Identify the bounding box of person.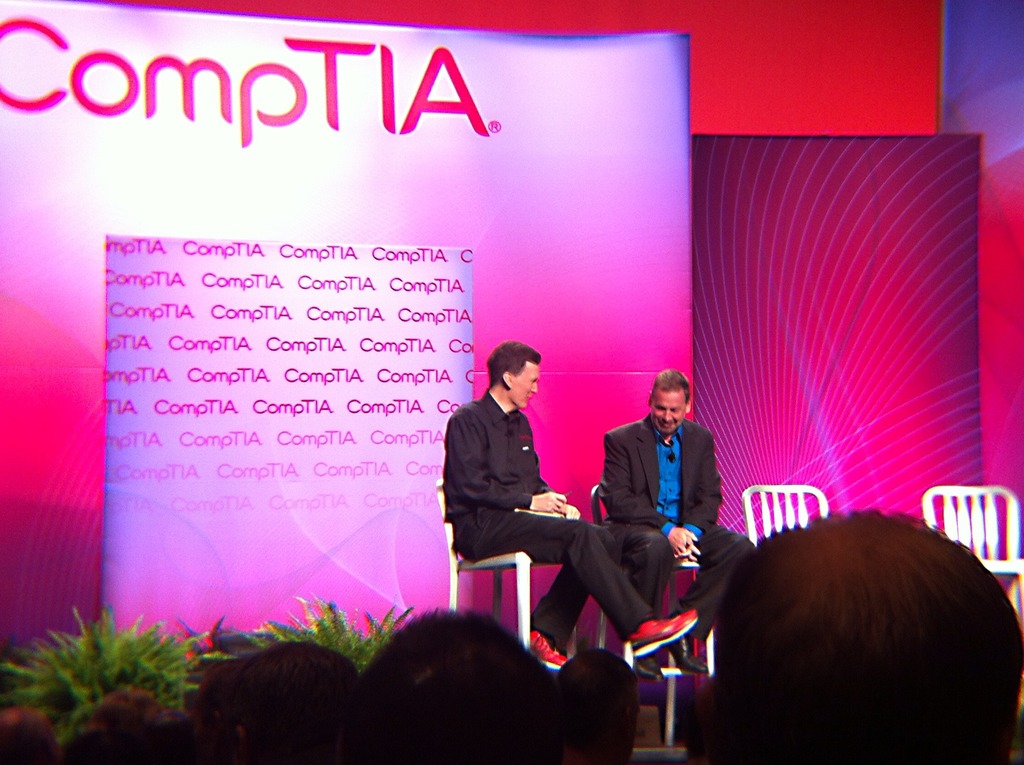
left=440, top=335, right=703, bottom=676.
